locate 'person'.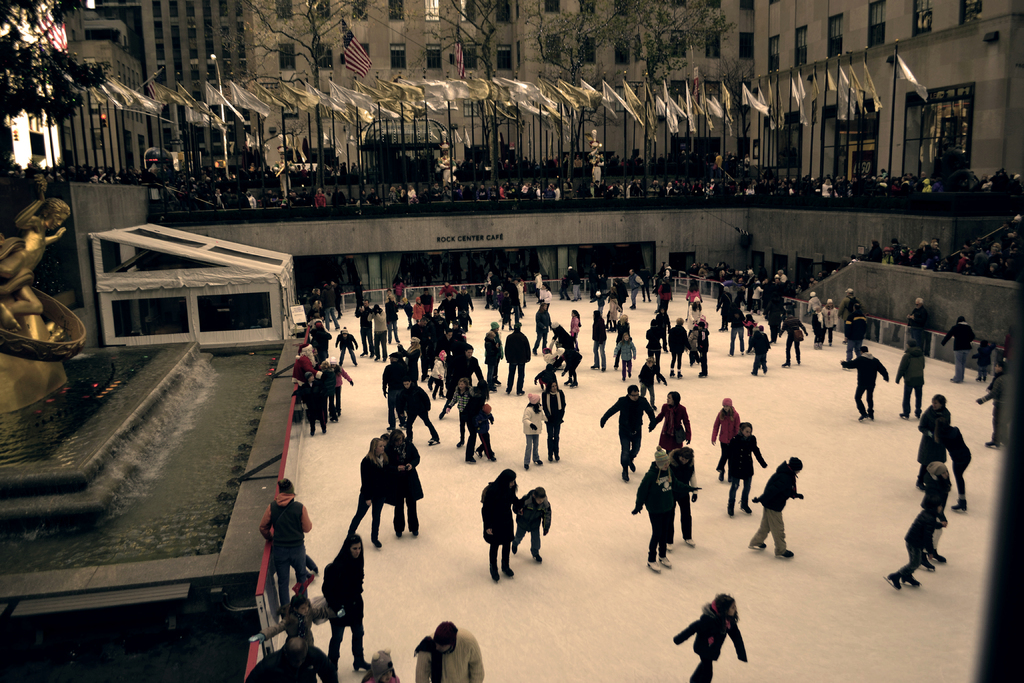
Bounding box: bbox=(442, 372, 472, 445).
